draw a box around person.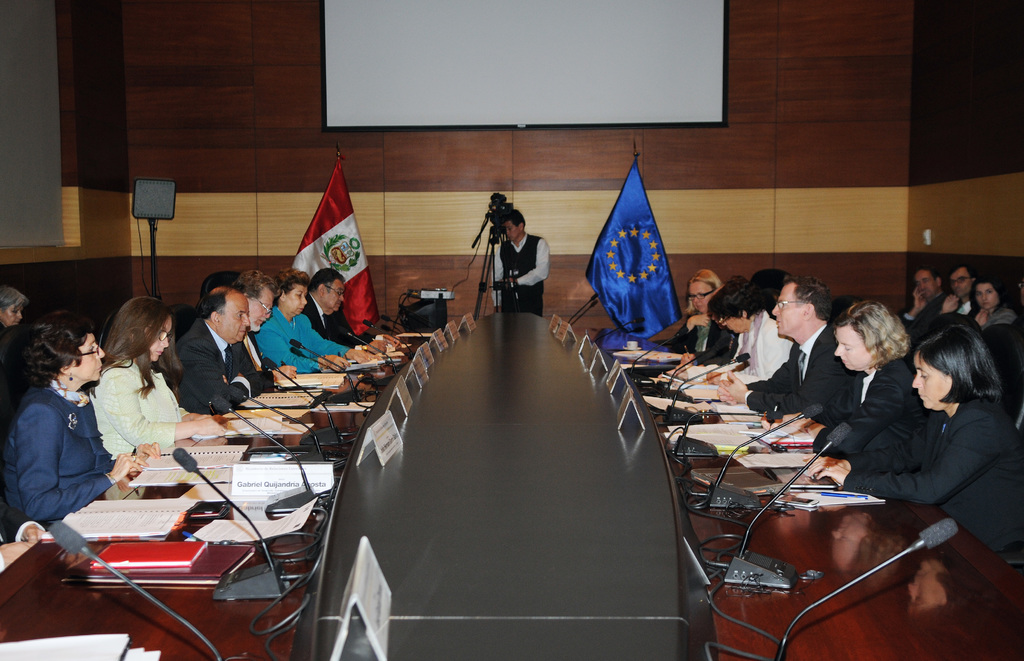
bbox(937, 257, 989, 336).
